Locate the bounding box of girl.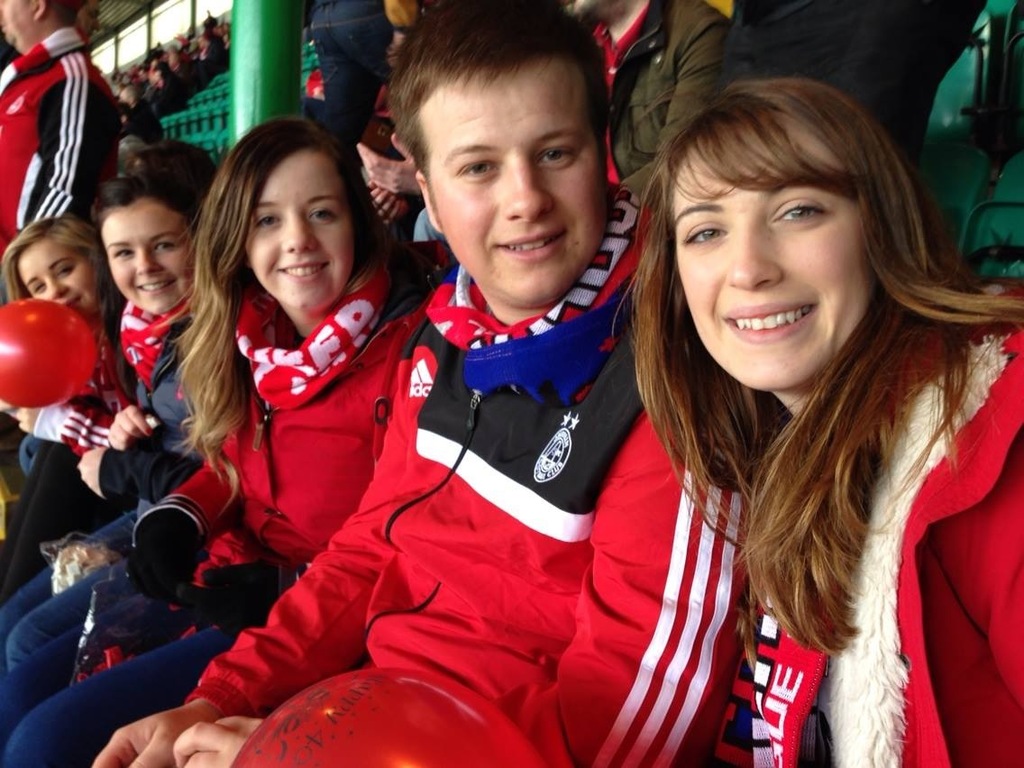
Bounding box: box=[0, 169, 202, 672].
